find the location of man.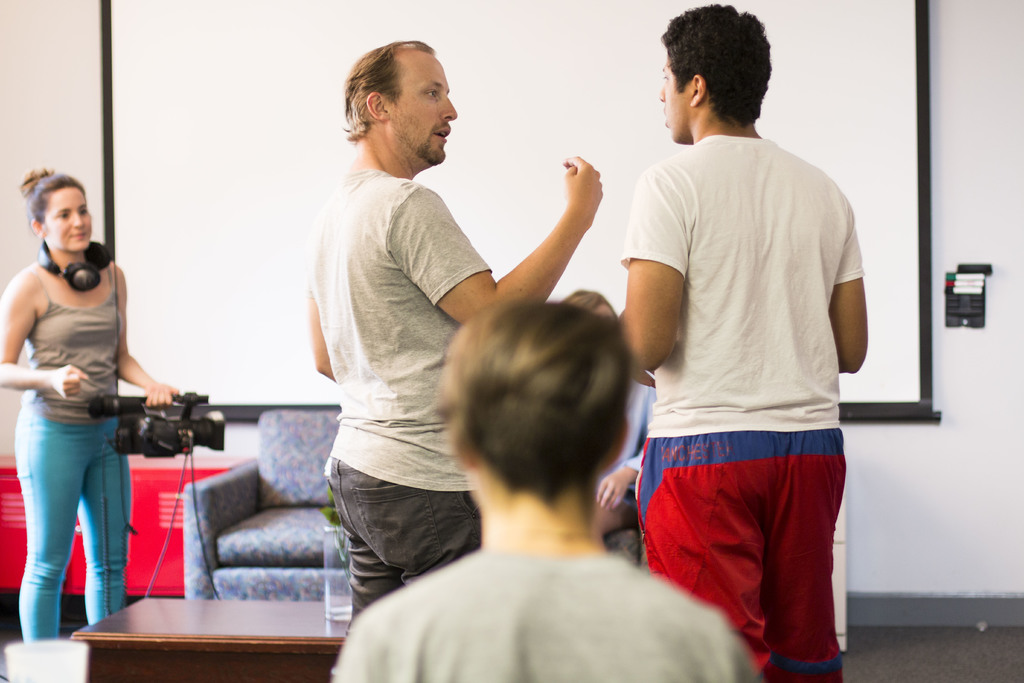
Location: <bbox>308, 40, 603, 628</bbox>.
